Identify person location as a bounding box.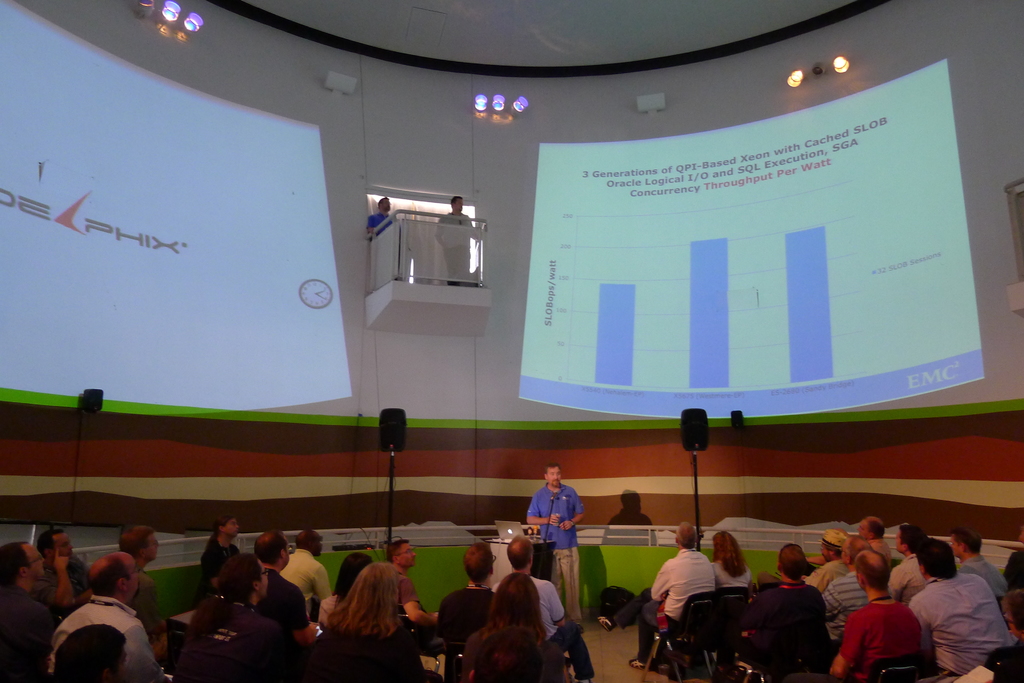
{"x1": 35, "y1": 537, "x2": 93, "y2": 611}.
